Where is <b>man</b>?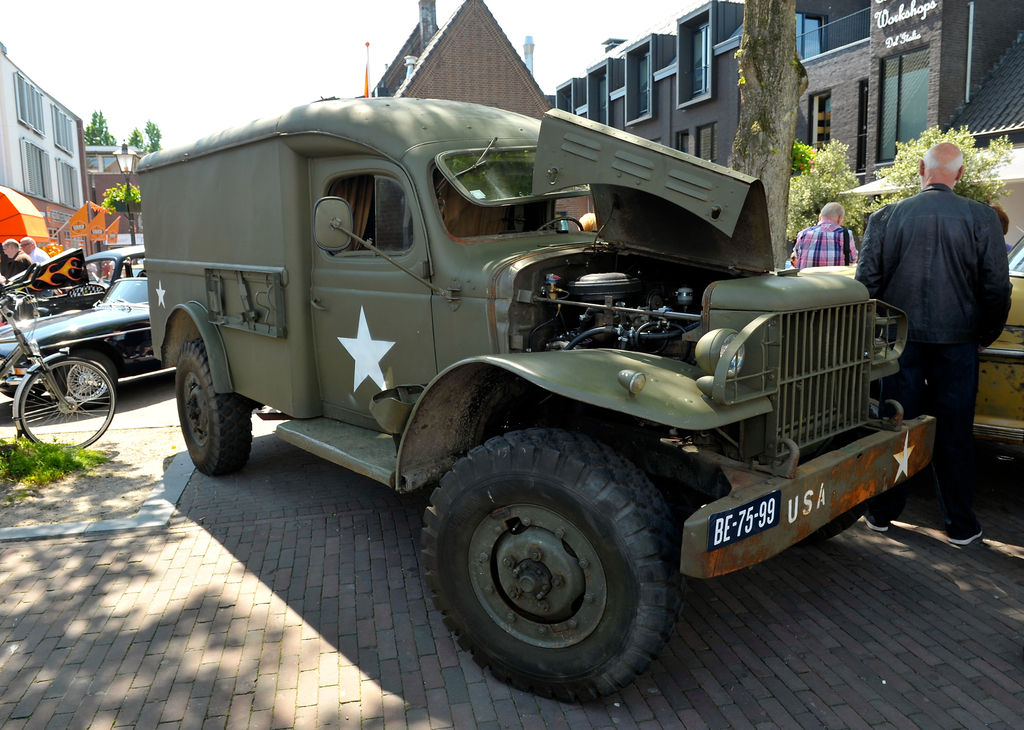
bbox(785, 201, 856, 267).
